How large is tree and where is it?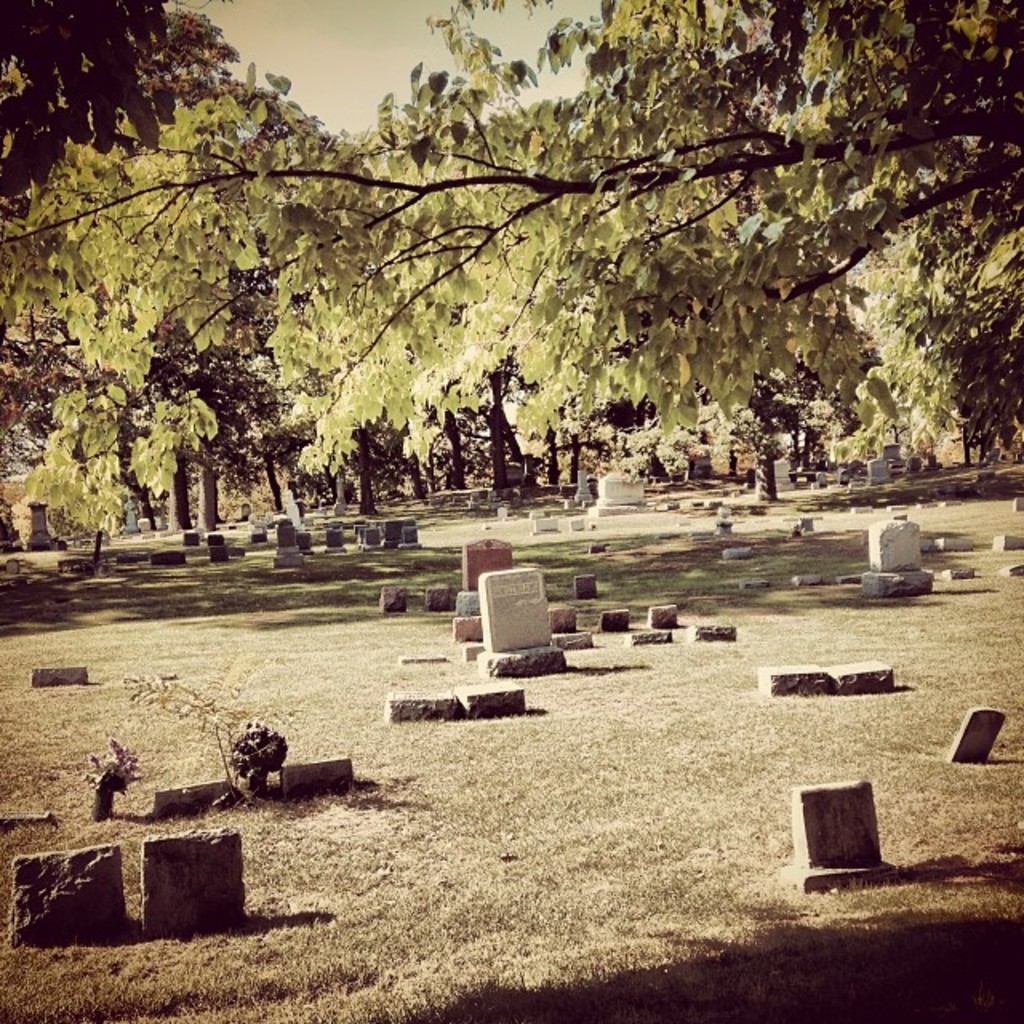
Bounding box: Rect(67, 58, 934, 542).
